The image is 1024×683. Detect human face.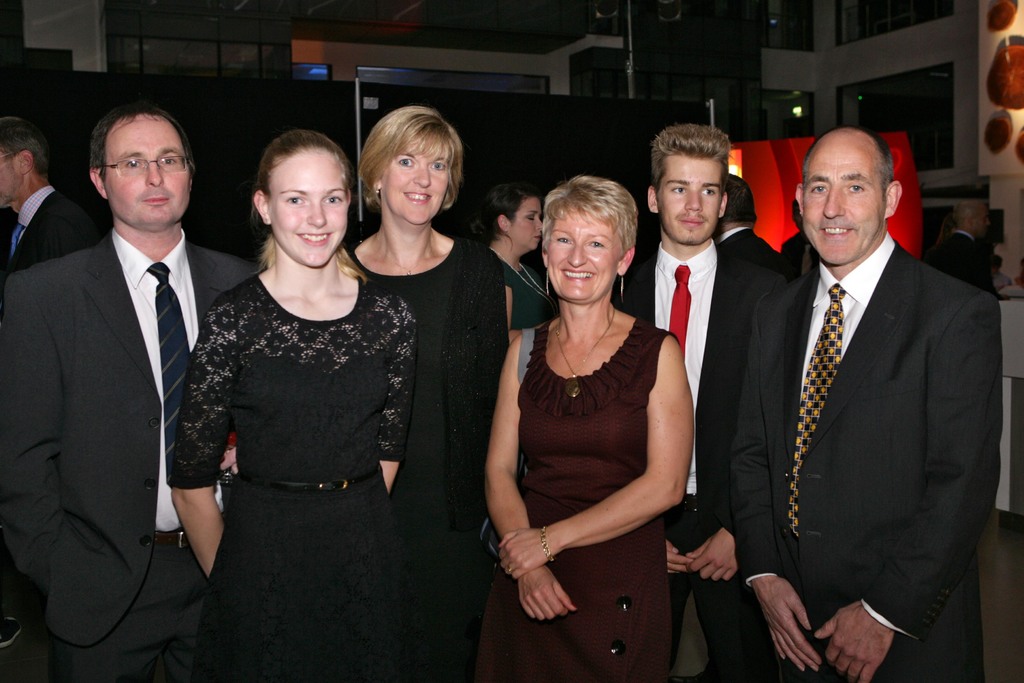
Detection: (0, 148, 22, 210).
